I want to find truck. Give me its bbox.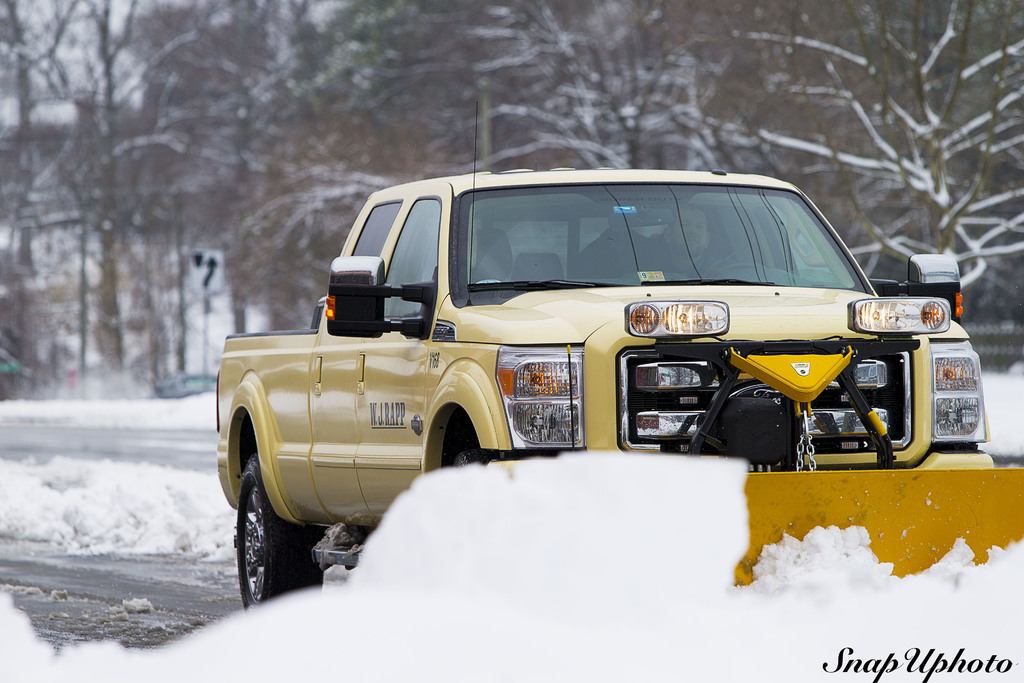
(x1=213, y1=185, x2=966, y2=525).
